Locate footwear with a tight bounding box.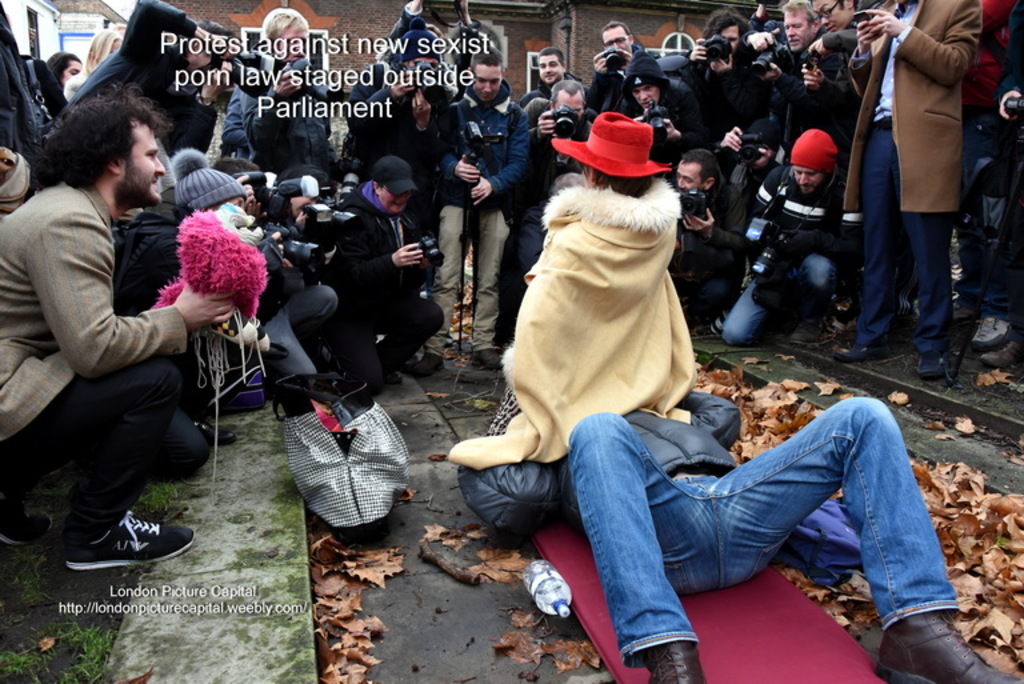
[x1=916, y1=347, x2=956, y2=381].
